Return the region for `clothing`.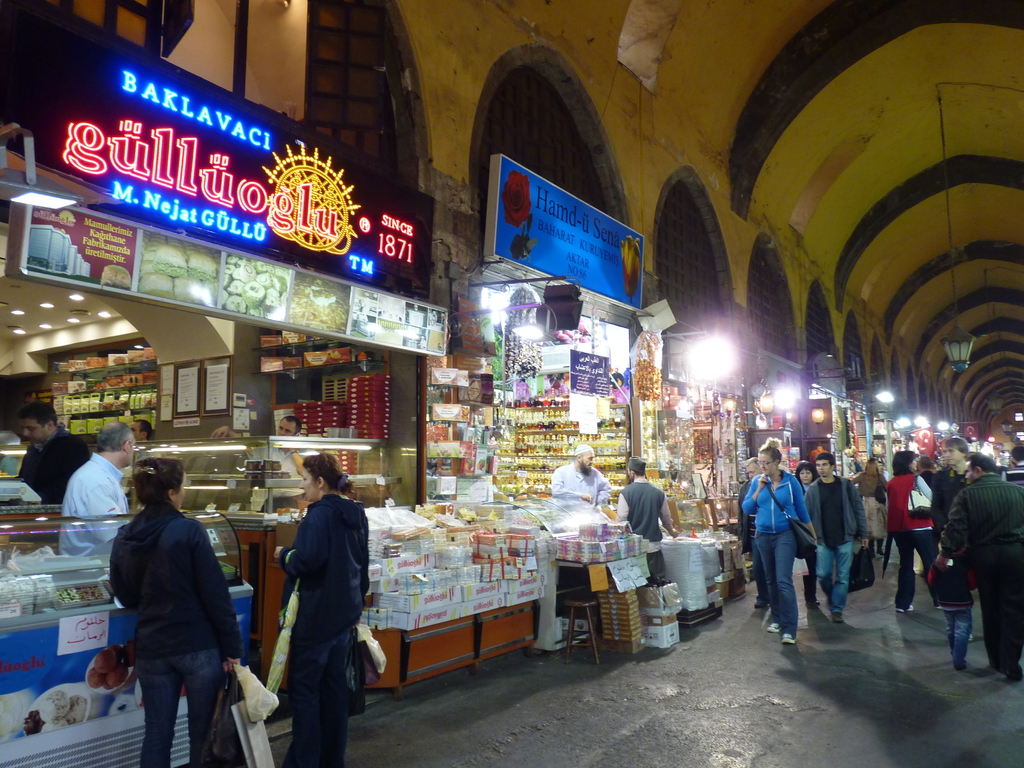
[263,466,373,754].
